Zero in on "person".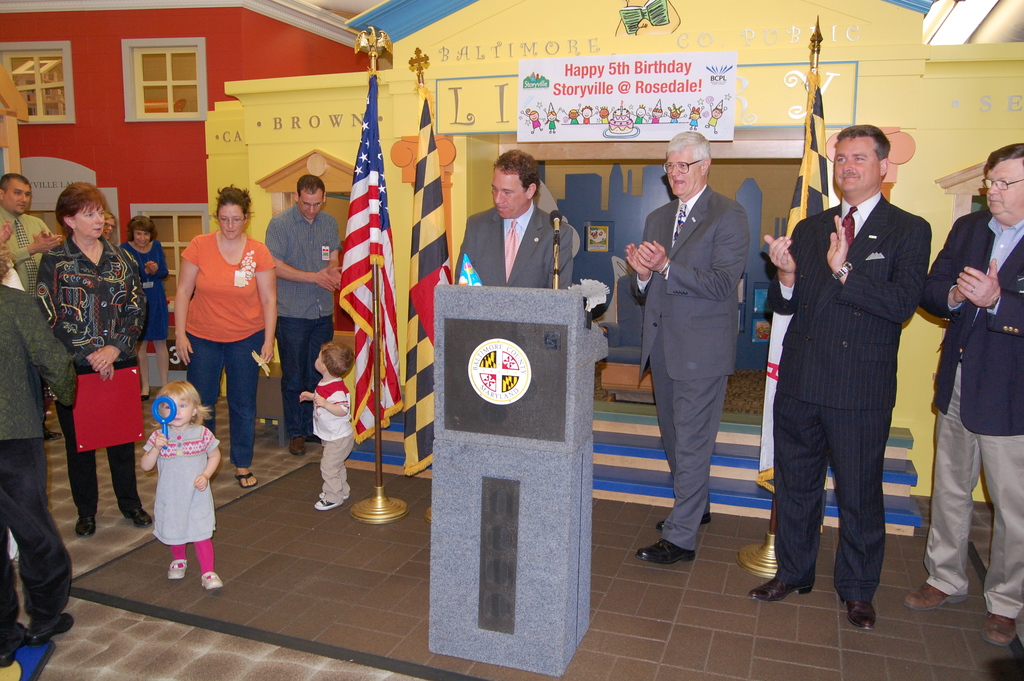
Zeroed in: [left=0, top=174, right=64, bottom=296].
